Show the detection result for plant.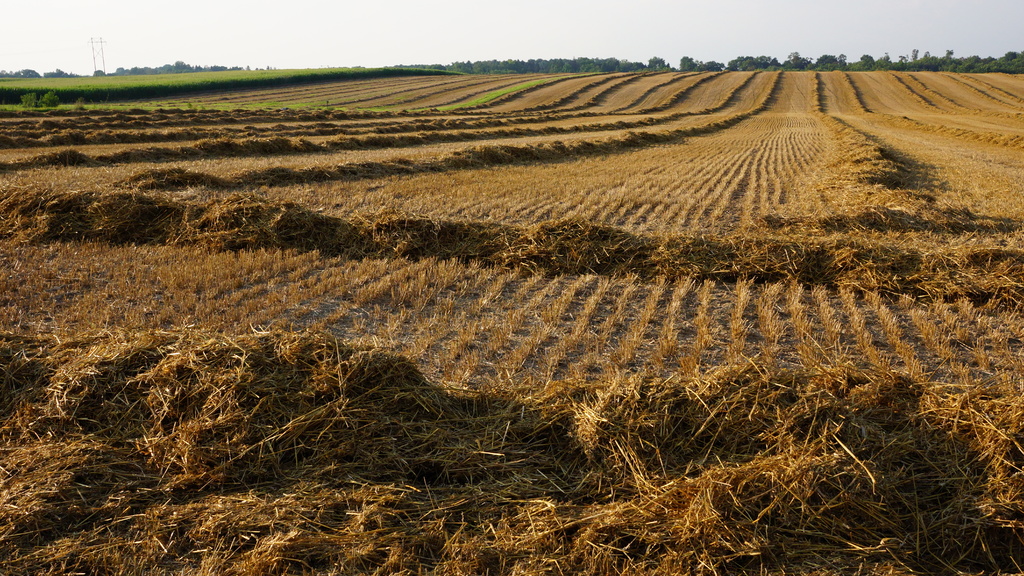
locate(0, 32, 1023, 117).
